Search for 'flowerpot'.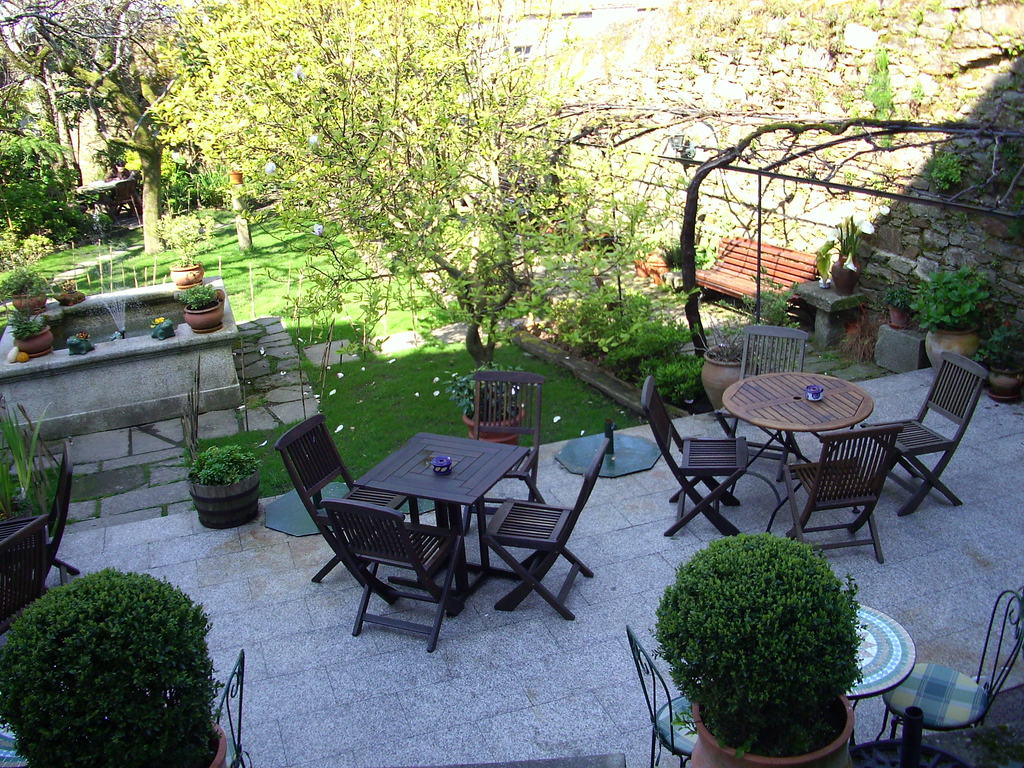
Found at 207/718/227/767.
